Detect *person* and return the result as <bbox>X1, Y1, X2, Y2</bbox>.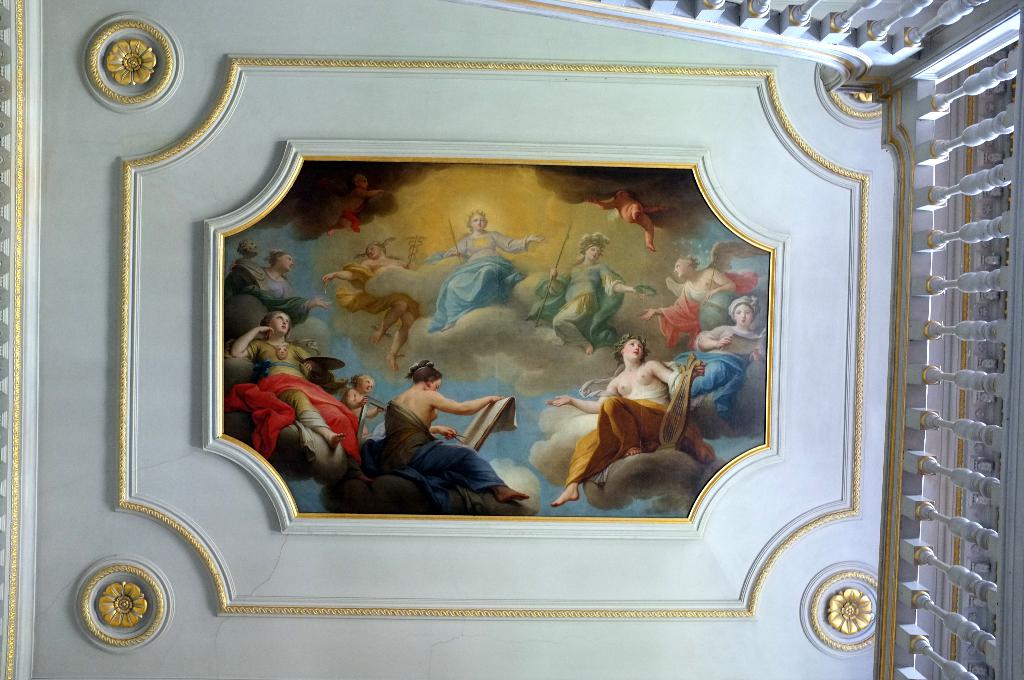
<bbox>321, 236, 419, 372</bbox>.
